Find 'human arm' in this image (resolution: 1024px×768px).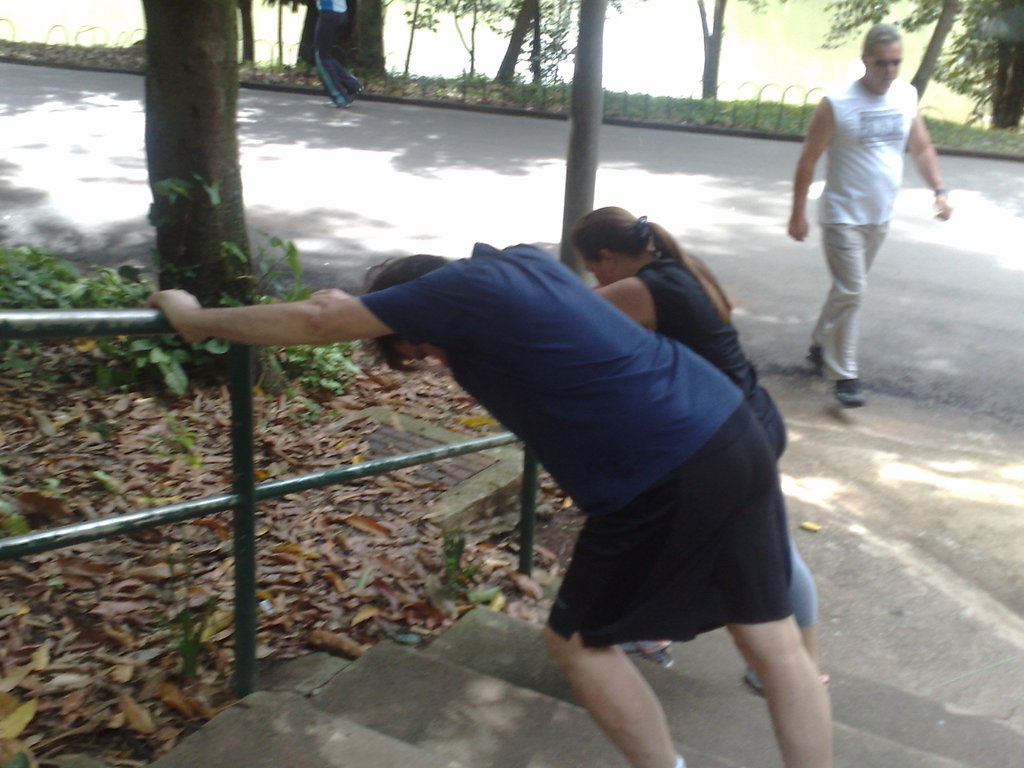
x1=126 y1=269 x2=420 y2=385.
